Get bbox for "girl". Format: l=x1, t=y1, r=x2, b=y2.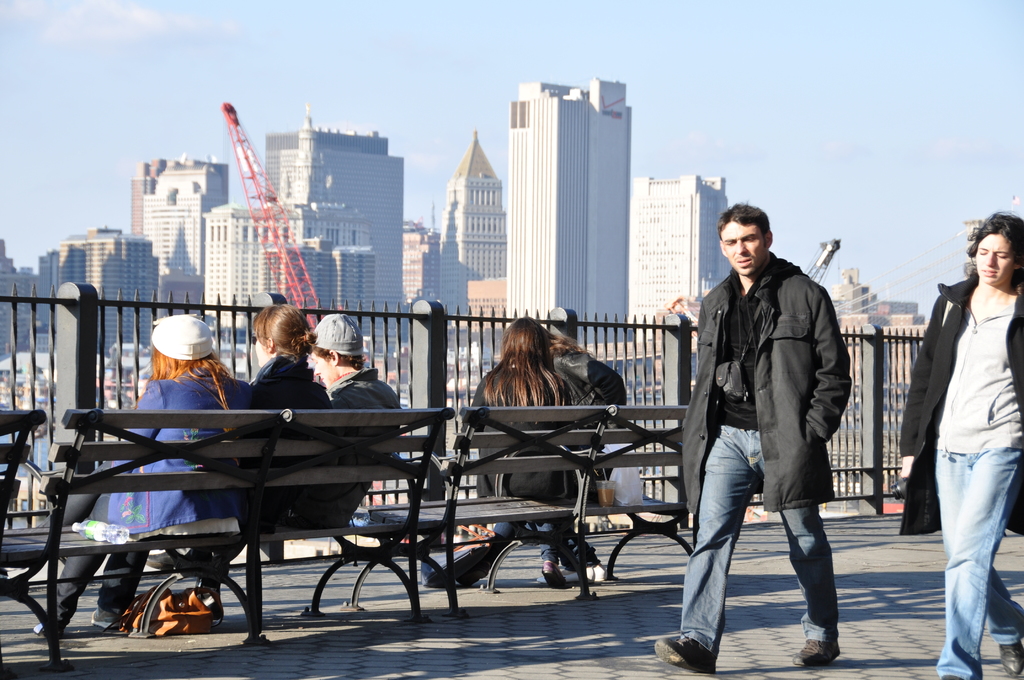
l=458, t=317, r=574, b=587.
